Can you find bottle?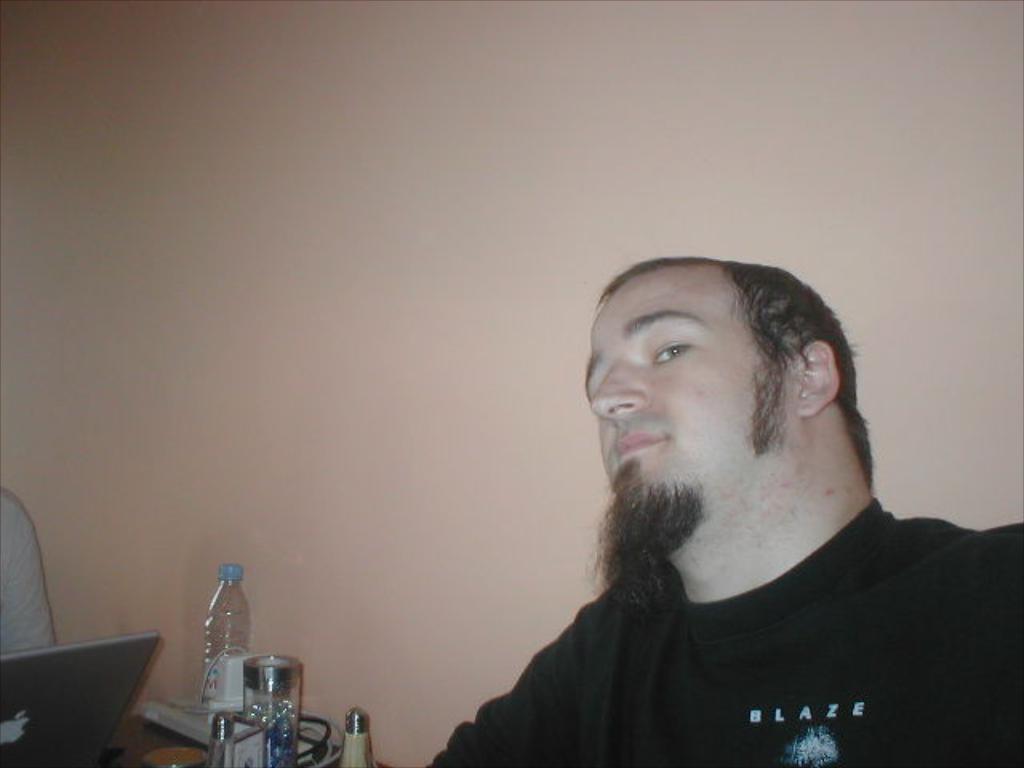
Yes, bounding box: bbox=[184, 571, 254, 717].
